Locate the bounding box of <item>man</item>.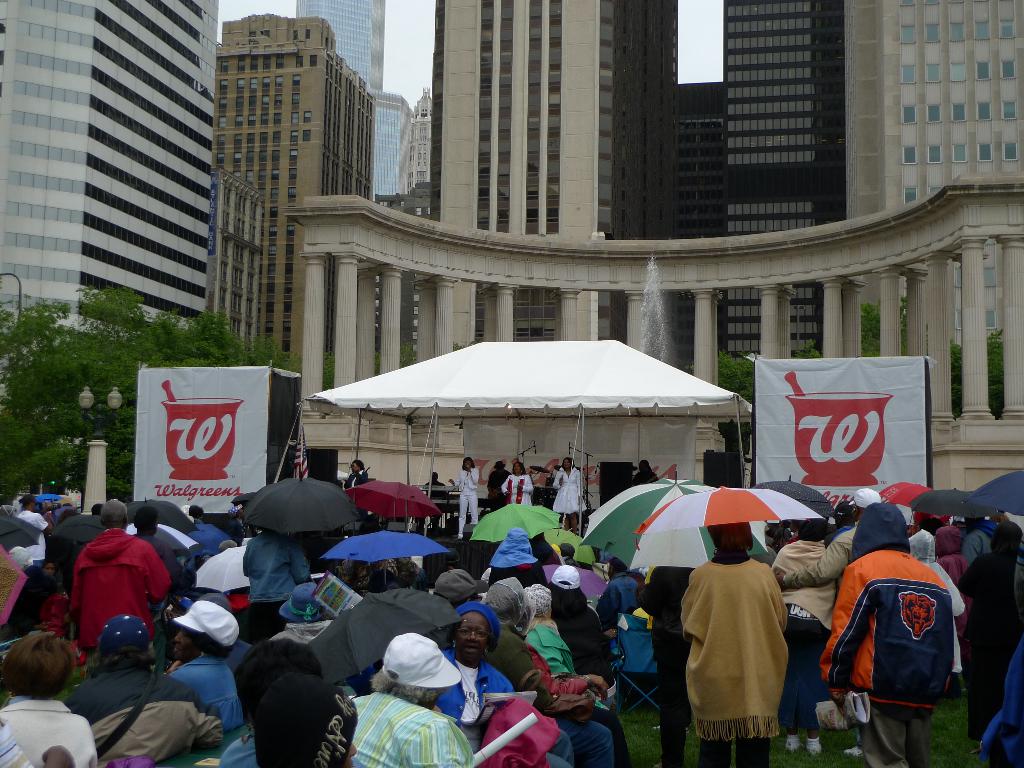
Bounding box: (x1=488, y1=463, x2=509, y2=509).
